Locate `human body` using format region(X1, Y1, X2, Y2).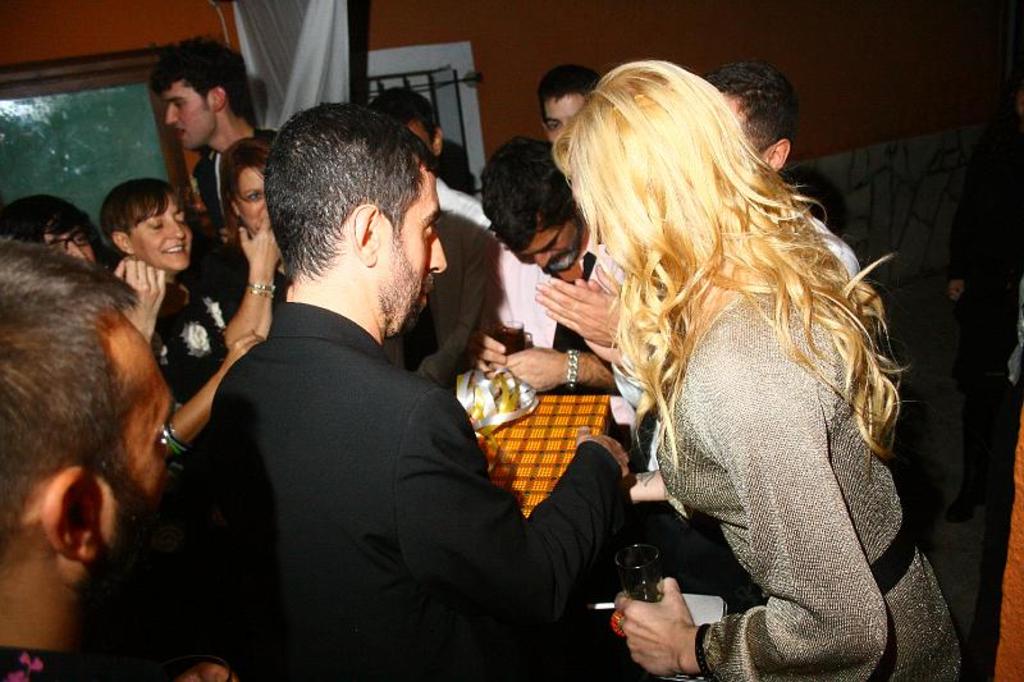
region(192, 124, 271, 223).
